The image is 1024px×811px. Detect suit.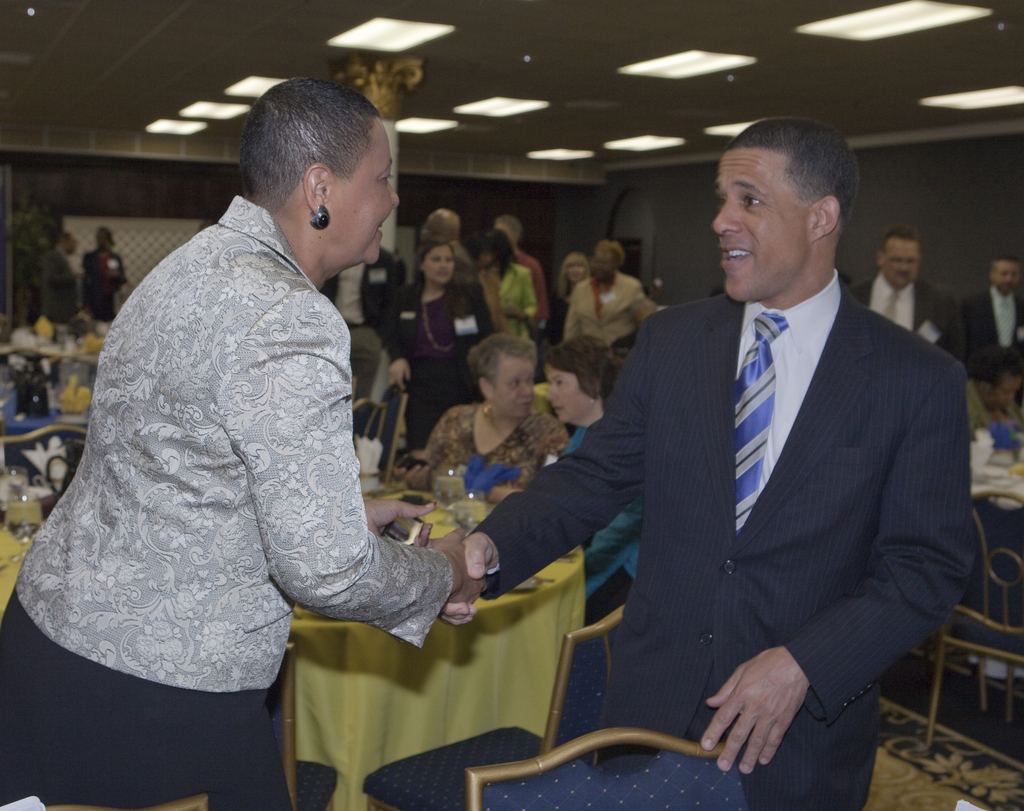
Detection: [left=851, top=270, right=964, bottom=383].
